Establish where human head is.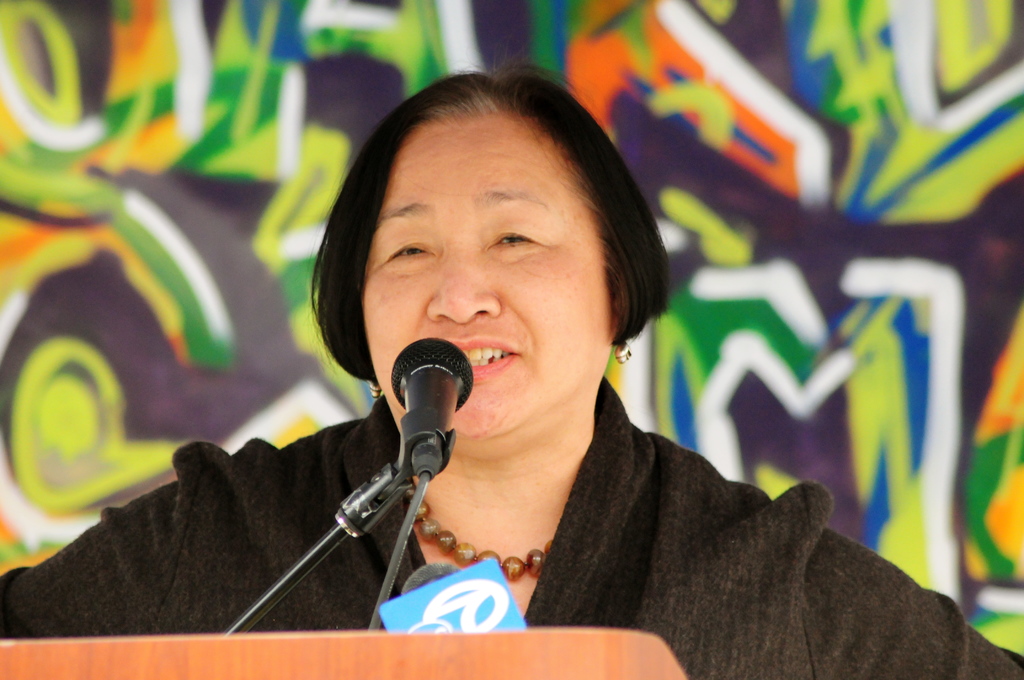
Established at locate(310, 78, 652, 398).
